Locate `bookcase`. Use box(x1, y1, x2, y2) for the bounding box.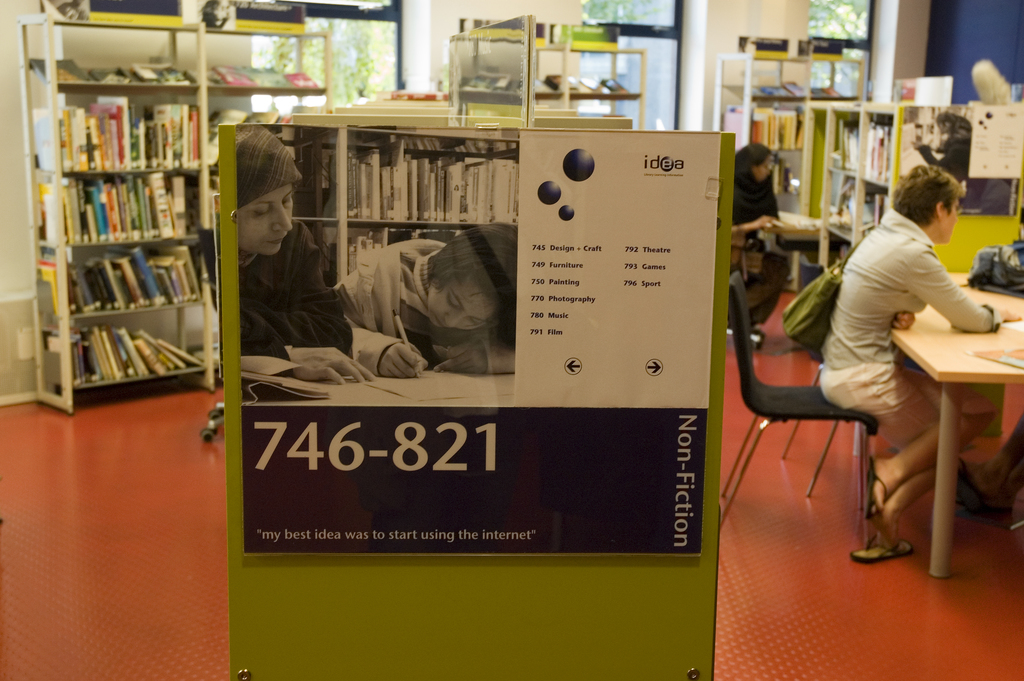
box(203, 12, 338, 392).
